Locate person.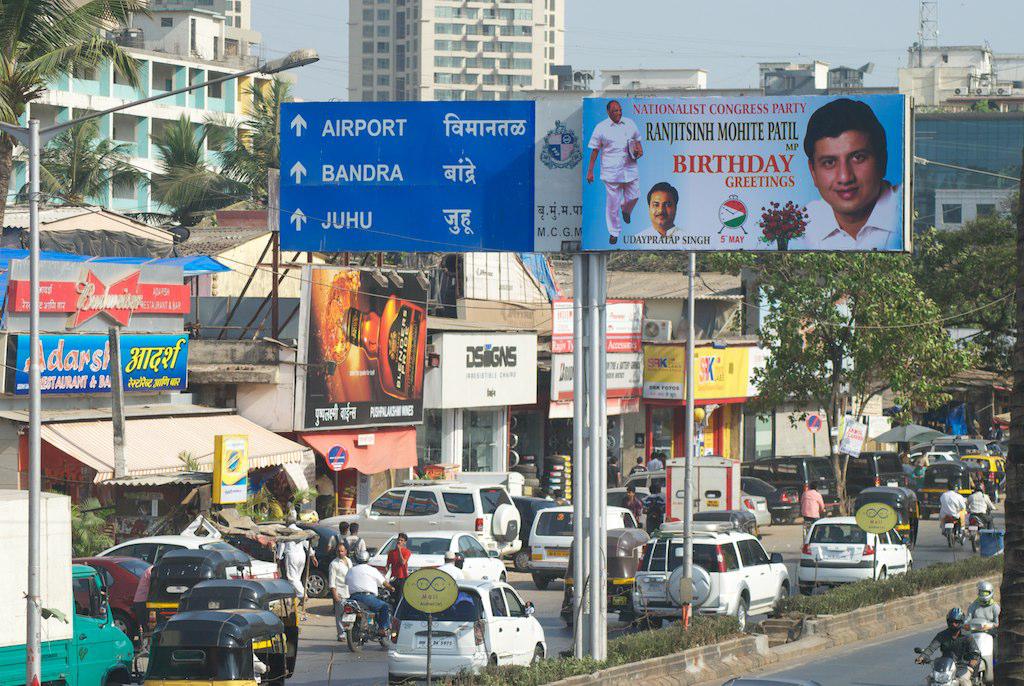
Bounding box: x1=920, y1=606, x2=985, y2=685.
